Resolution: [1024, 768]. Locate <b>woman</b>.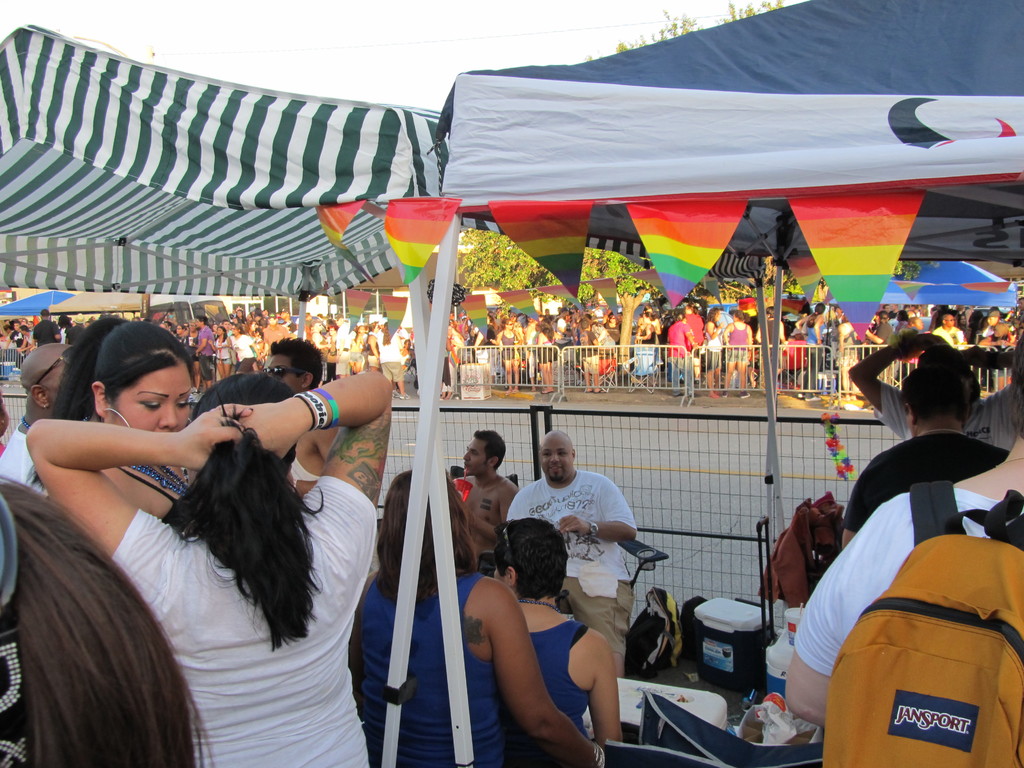
x1=553, y1=306, x2=573, y2=350.
